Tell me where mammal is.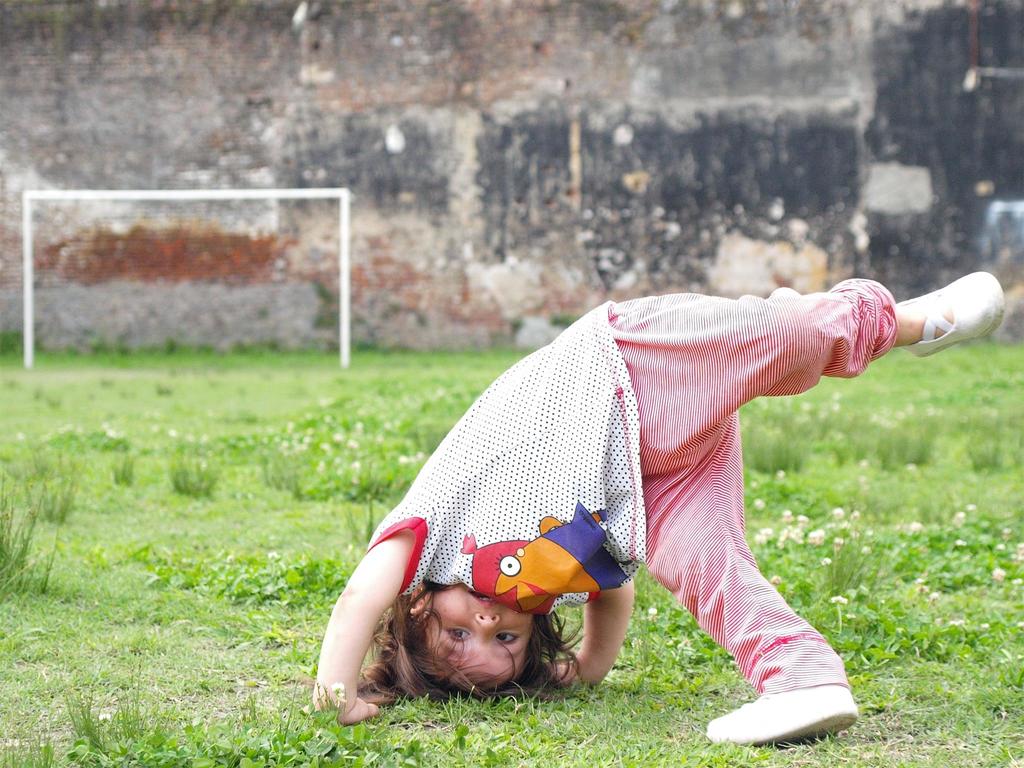
mammal is at (left=267, top=224, right=978, bottom=716).
